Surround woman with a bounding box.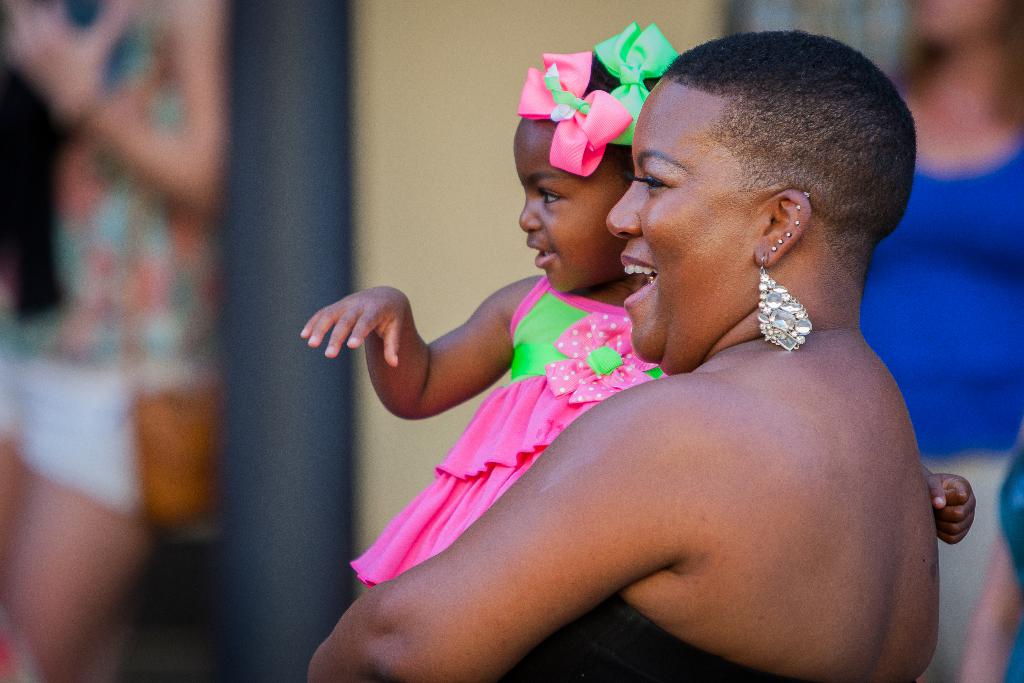
l=0, t=0, r=235, b=682.
